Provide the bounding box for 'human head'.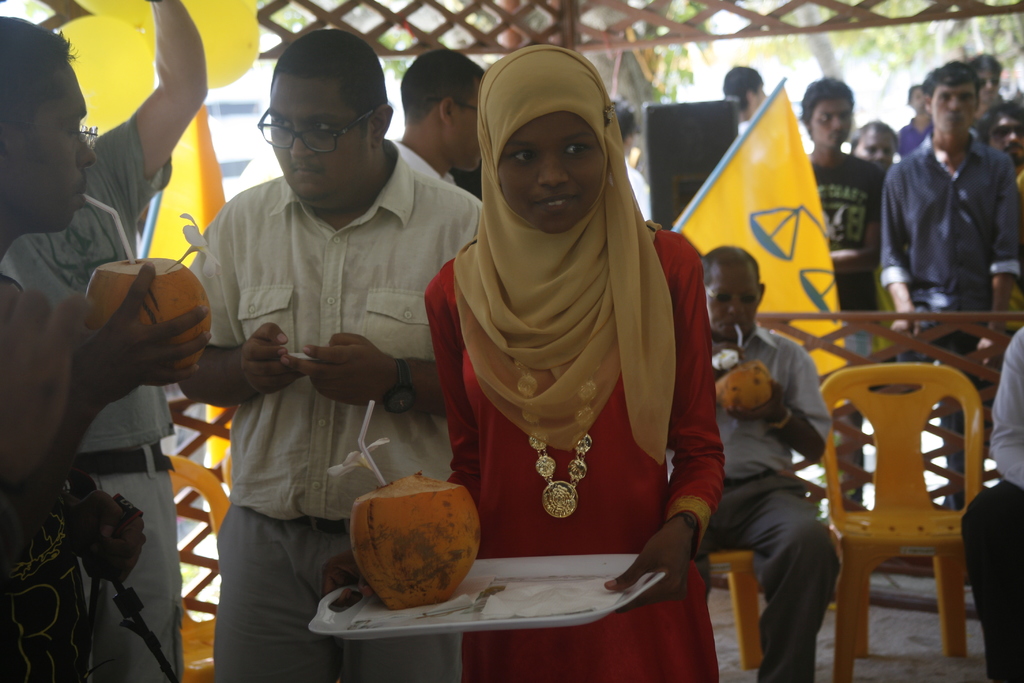
995, 103, 1023, 167.
